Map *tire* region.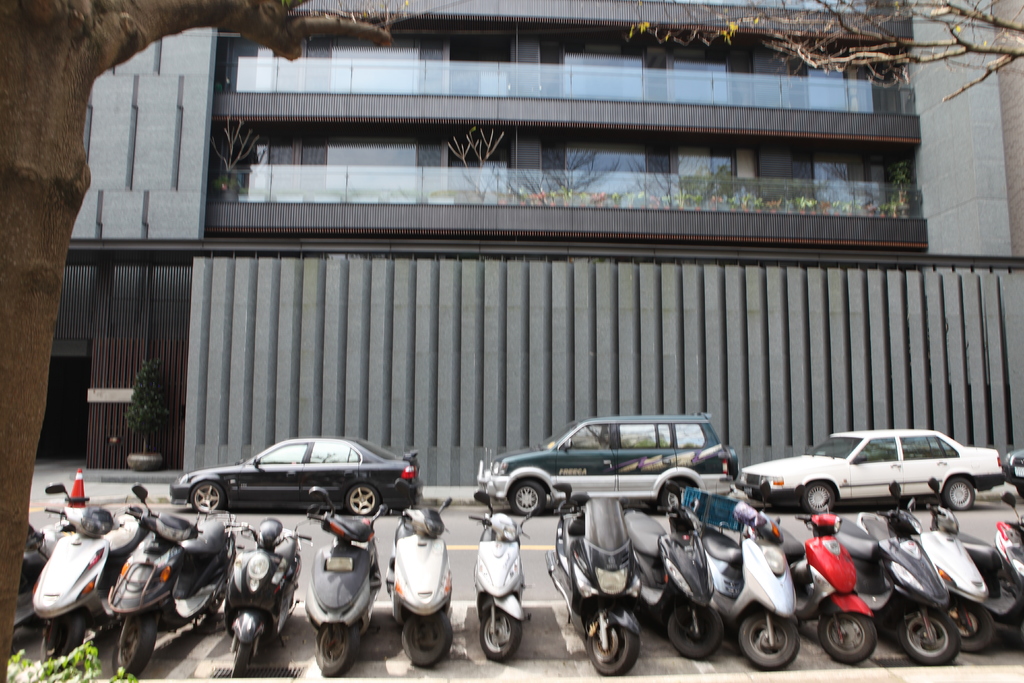
Mapped to box(233, 632, 253, 677).
